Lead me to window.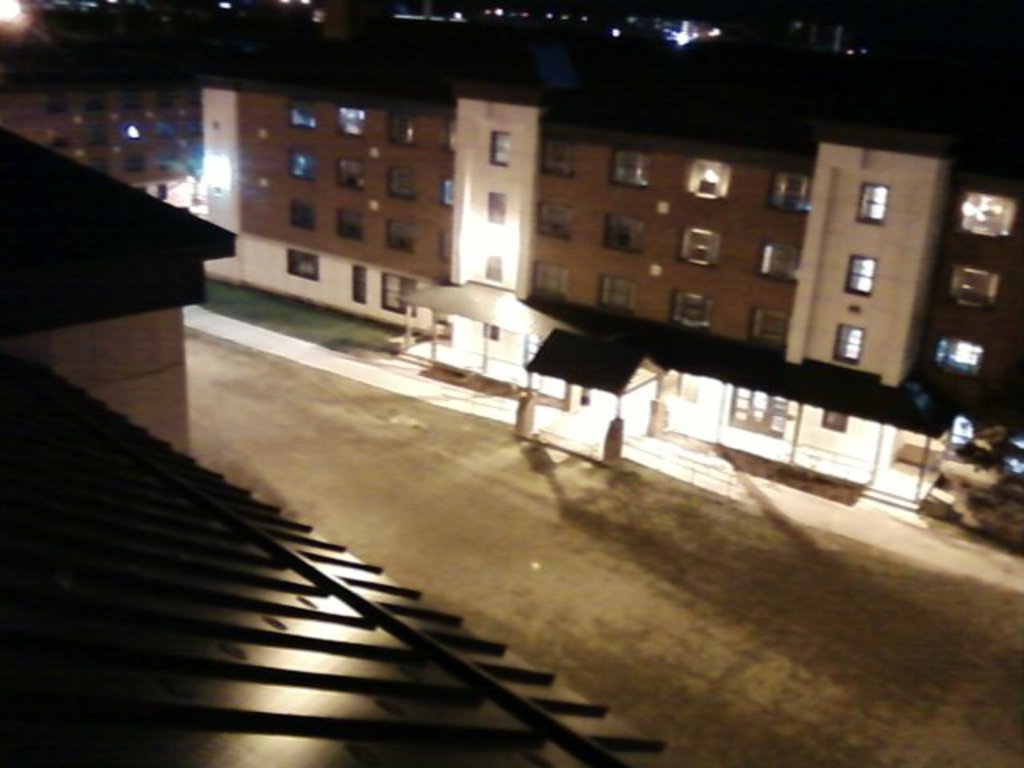
Lead to 293/202/315/230.
